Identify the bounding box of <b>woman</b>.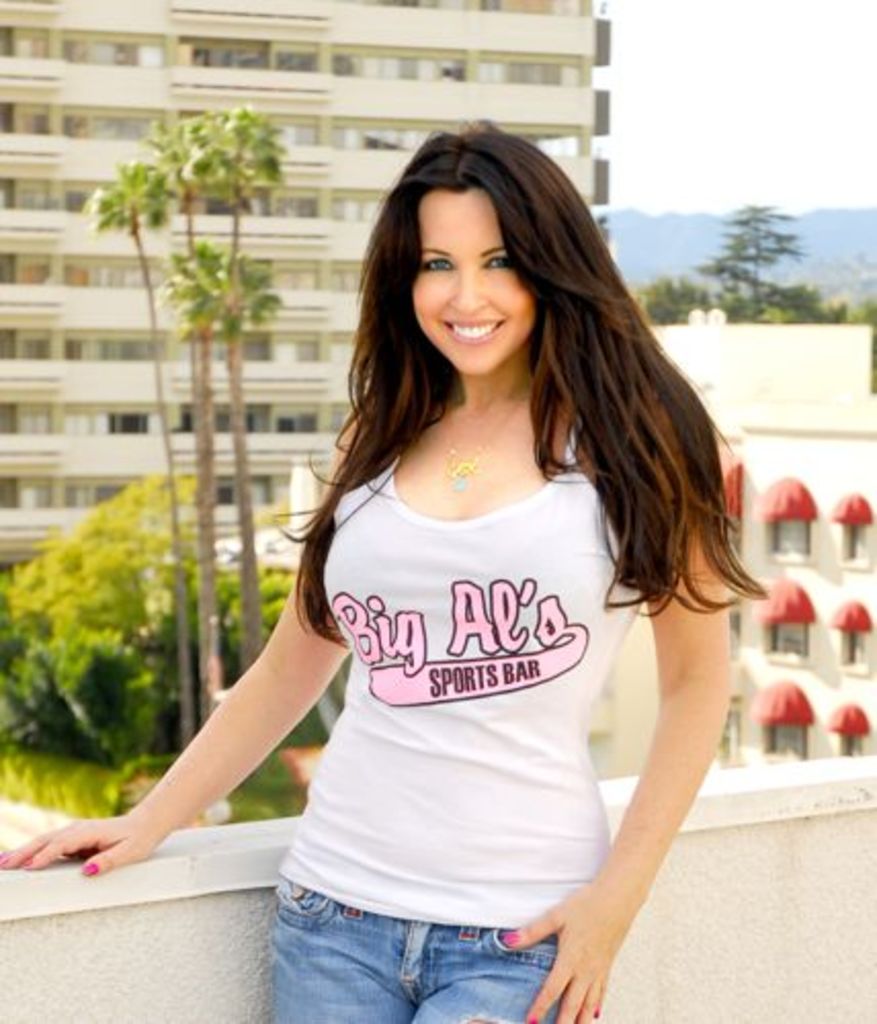
<bbox>105, 106, 766, 1023</bbox>.
